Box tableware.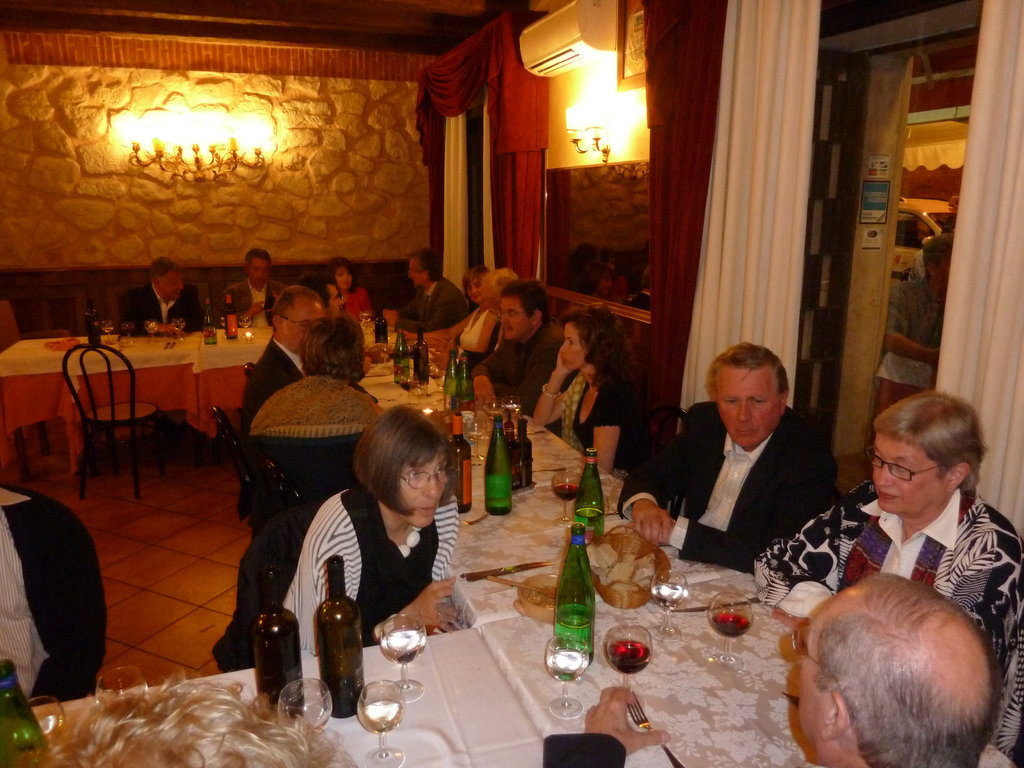
[x1=22, y1=693, x2=68, y2=742].
